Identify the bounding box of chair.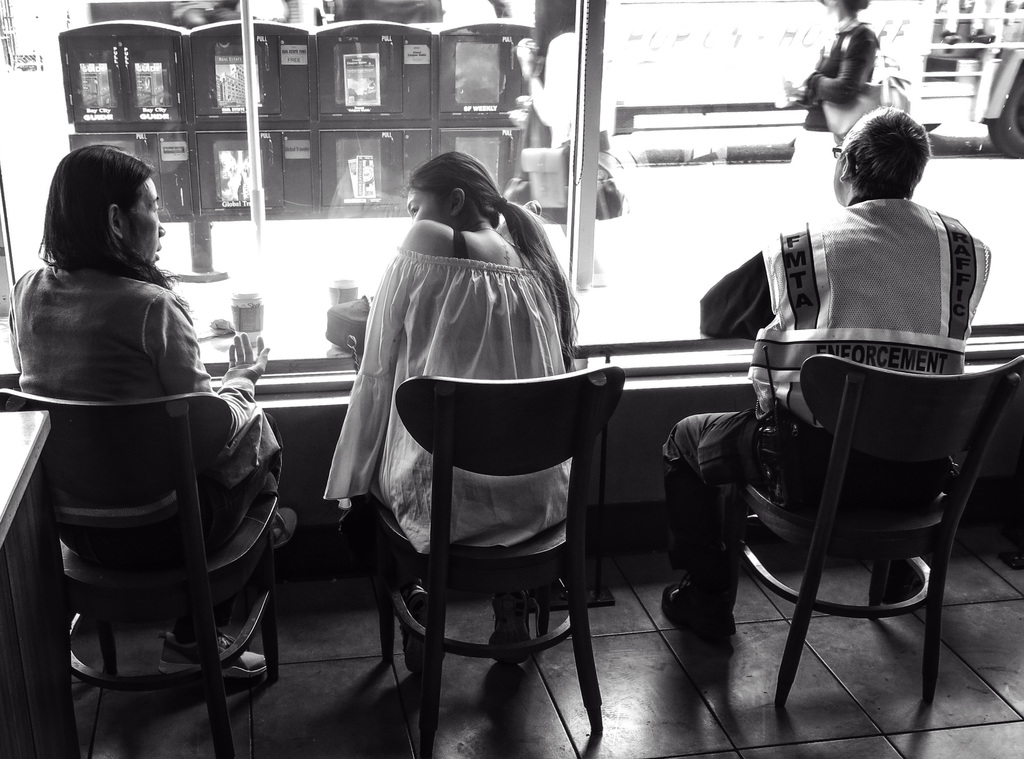
left=695, top=349, right=1023, bottom=711.
